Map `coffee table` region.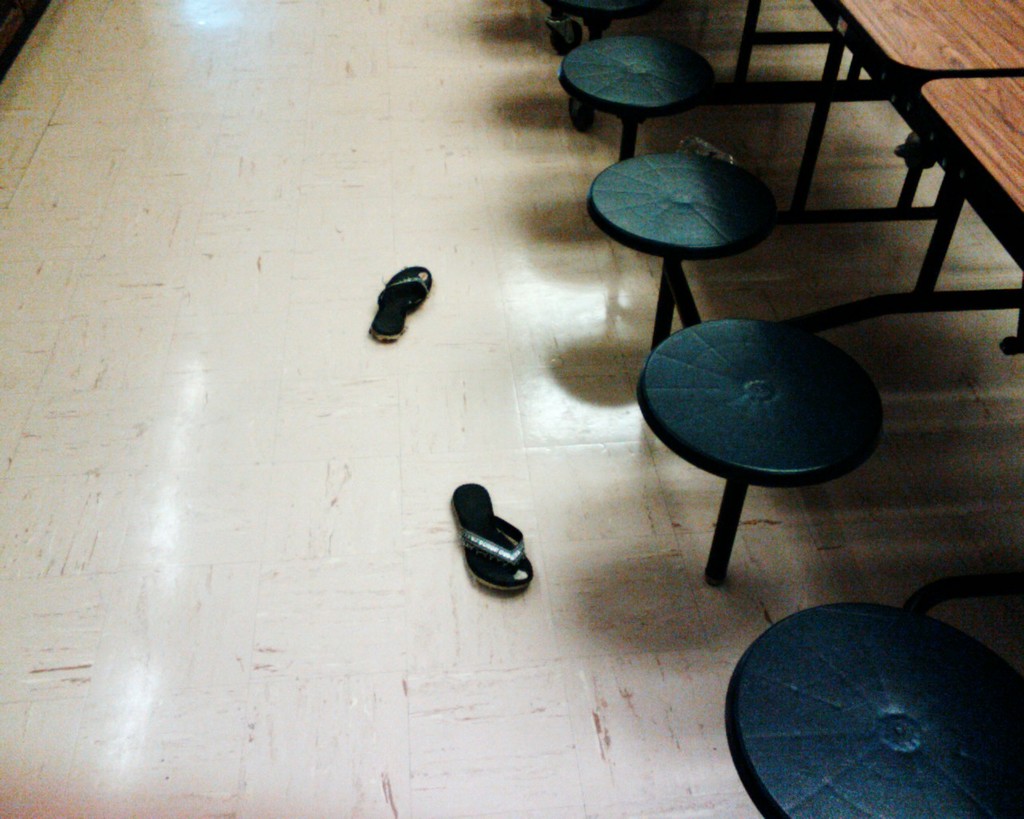
Mapped to x1=746 y1=0 x2=1023 y2=236.
